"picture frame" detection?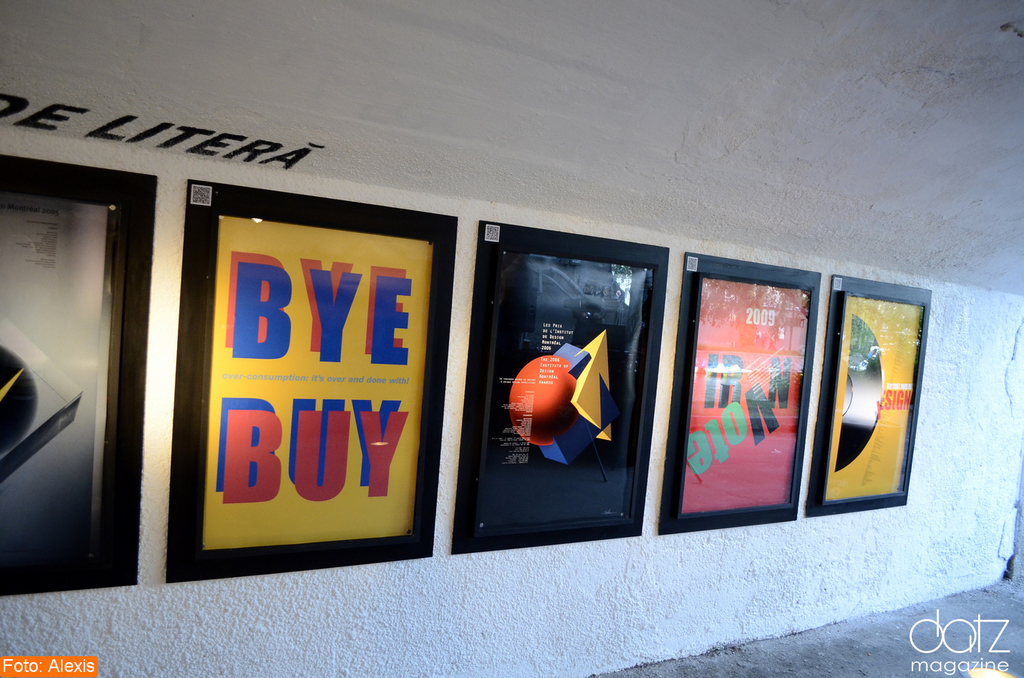
pyautogui.locateOnScreen(0, 156, 157, 596)
